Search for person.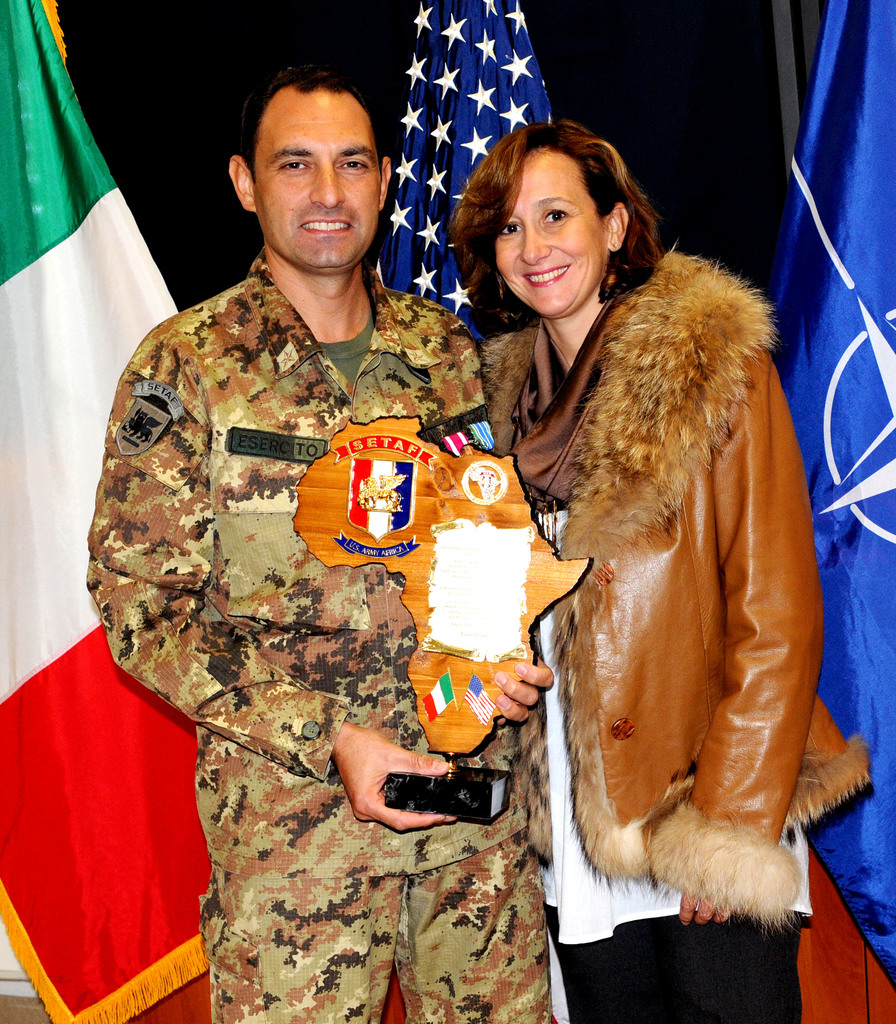
Found at [458, 123, 871, 1023].
